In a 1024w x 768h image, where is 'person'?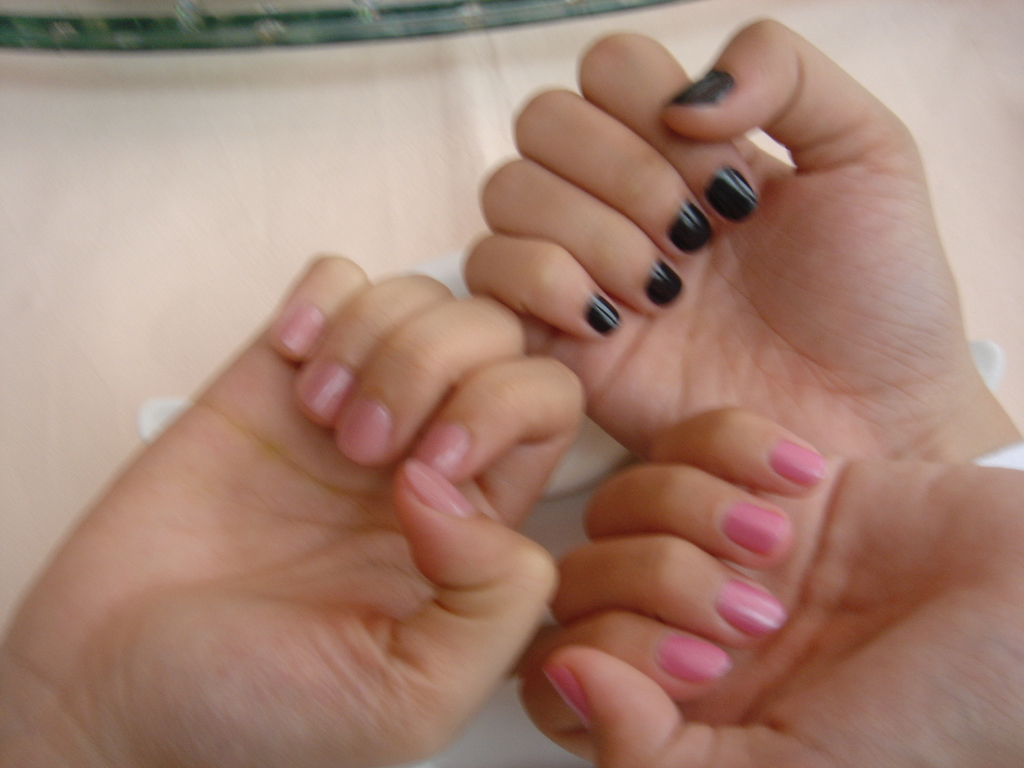
x1=503, y1=405, x2=1023, y2=767.
